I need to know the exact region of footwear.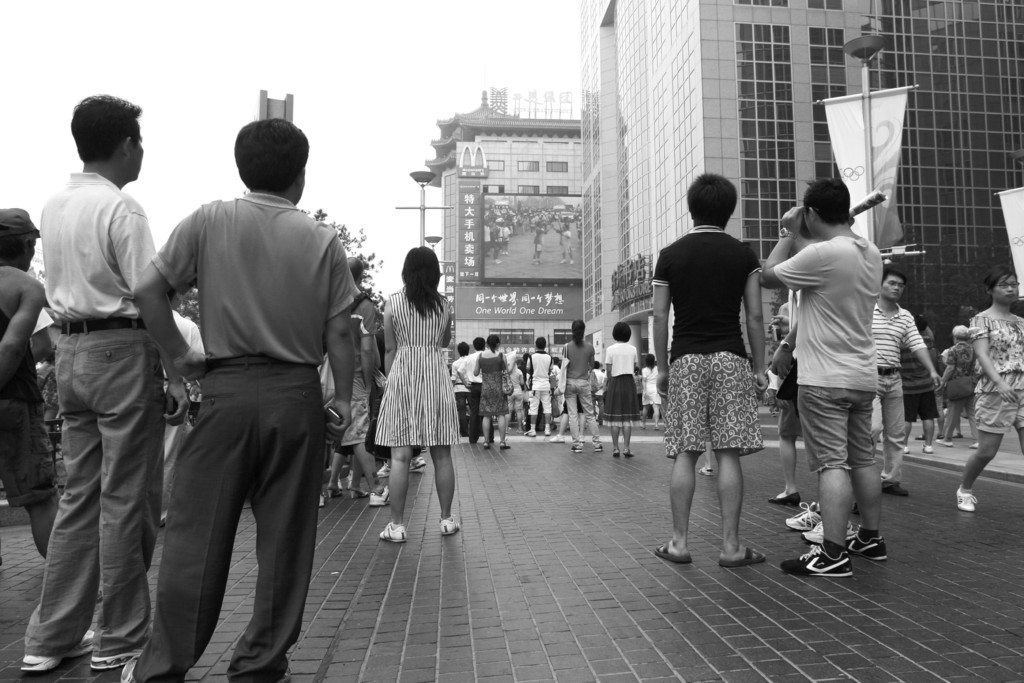
Region: 781:498:833:522.
